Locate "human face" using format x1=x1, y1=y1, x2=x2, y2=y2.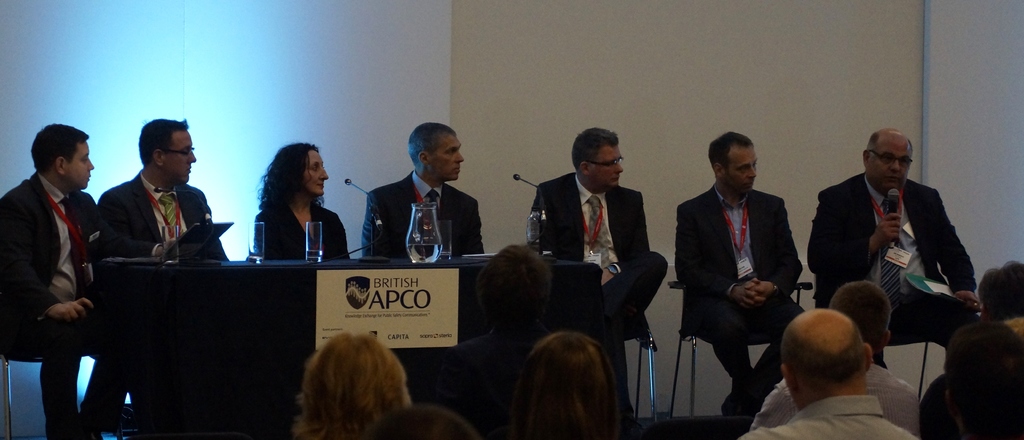
x1=304, y1=151, x2=325, y2=193.
